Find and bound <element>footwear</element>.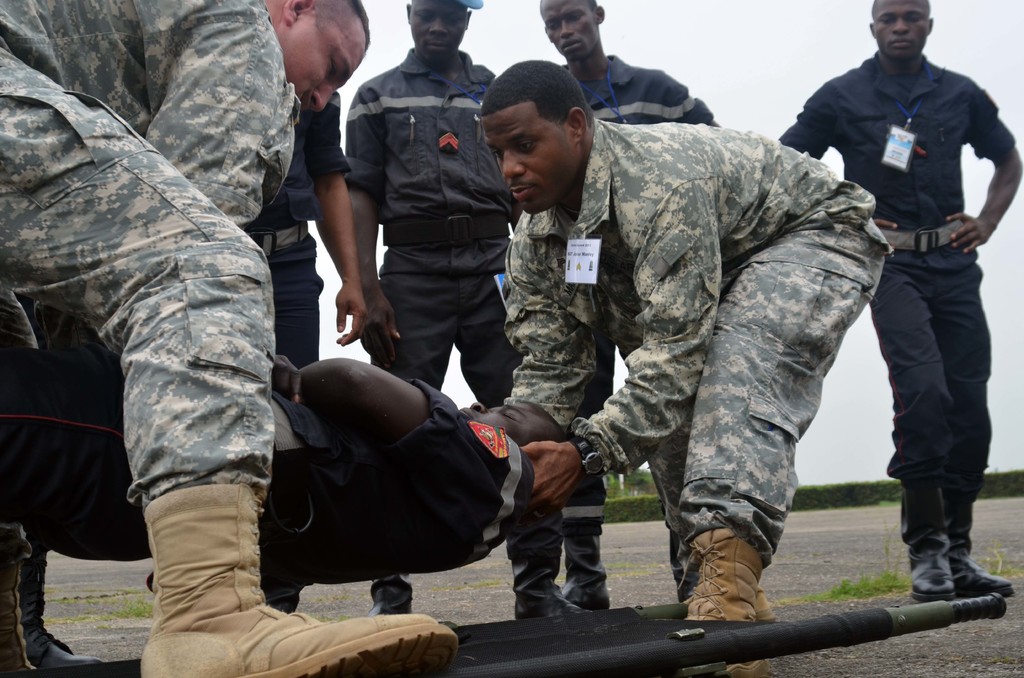
Bound: region(937, 478, 1016, 596).
